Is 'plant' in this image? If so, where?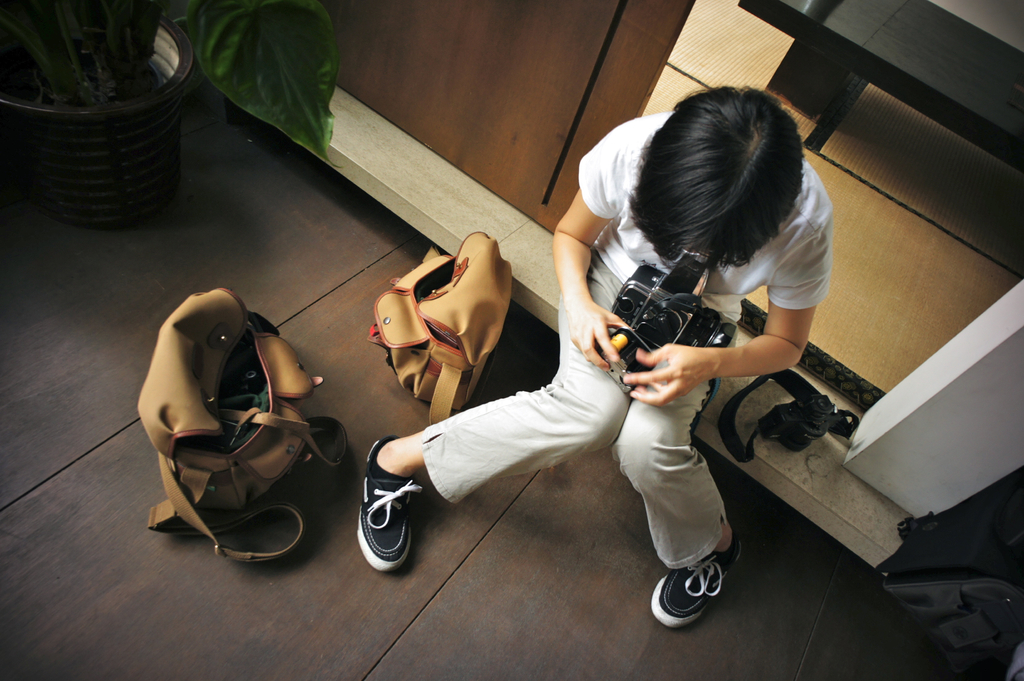
Yes, at (0,0,344,169).
